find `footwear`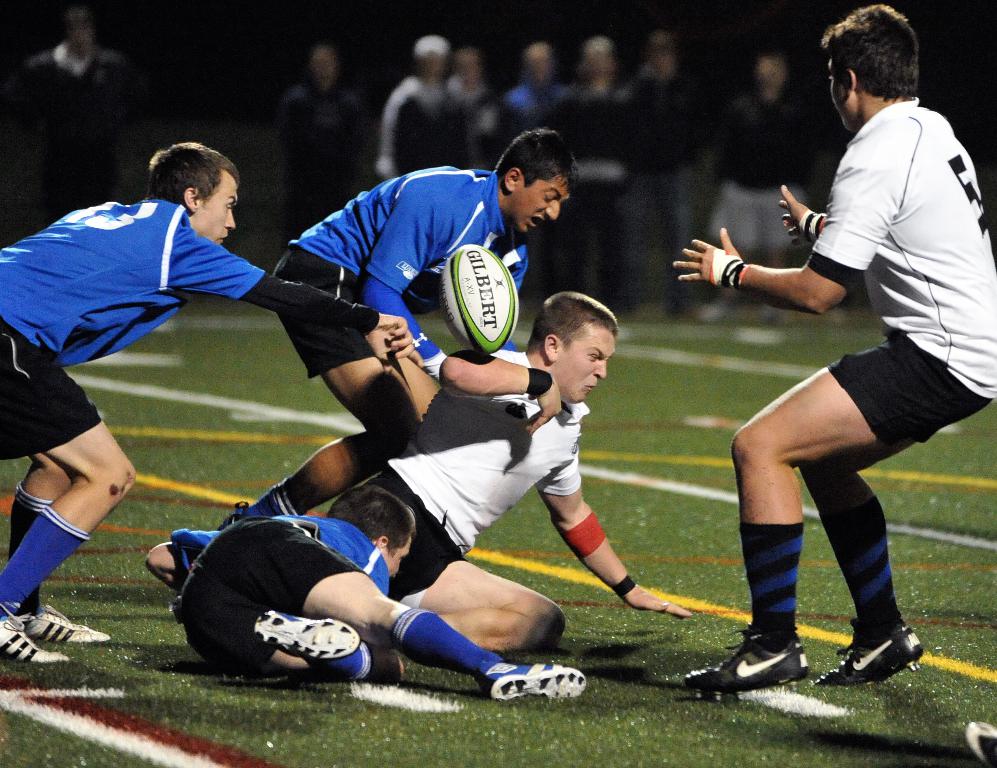
0, 600, 69, 661
